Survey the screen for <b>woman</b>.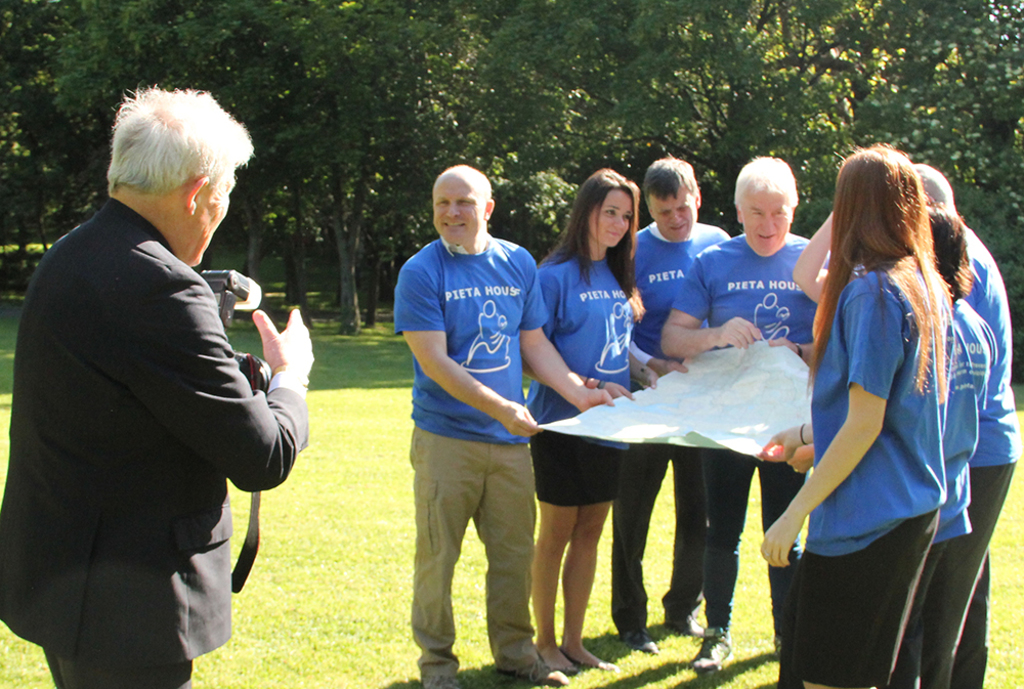
Survey found: x1=761, y1=147, x2=950, y2=688.
